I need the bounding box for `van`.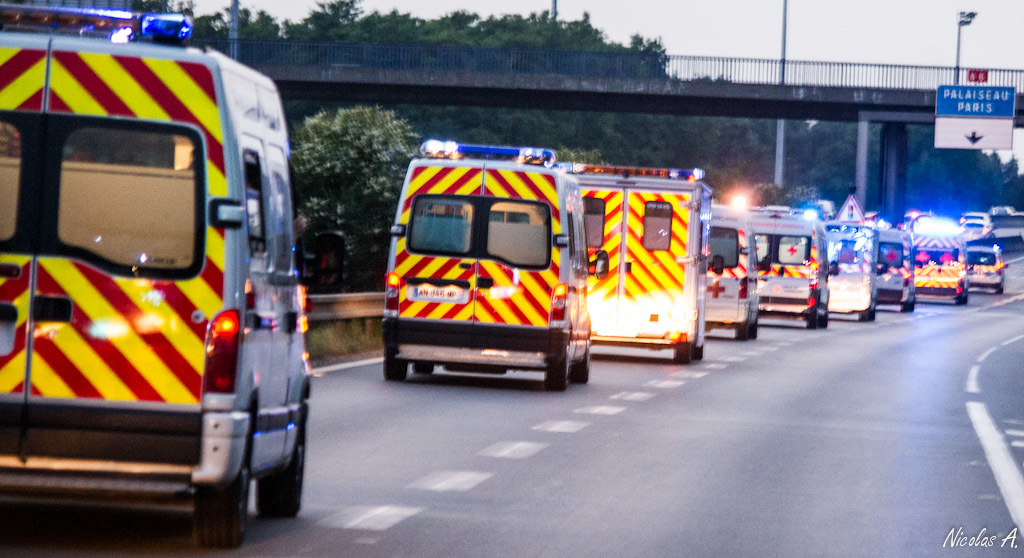
Here it is: (x1=708, y1=205, x2=773, y2=343).
